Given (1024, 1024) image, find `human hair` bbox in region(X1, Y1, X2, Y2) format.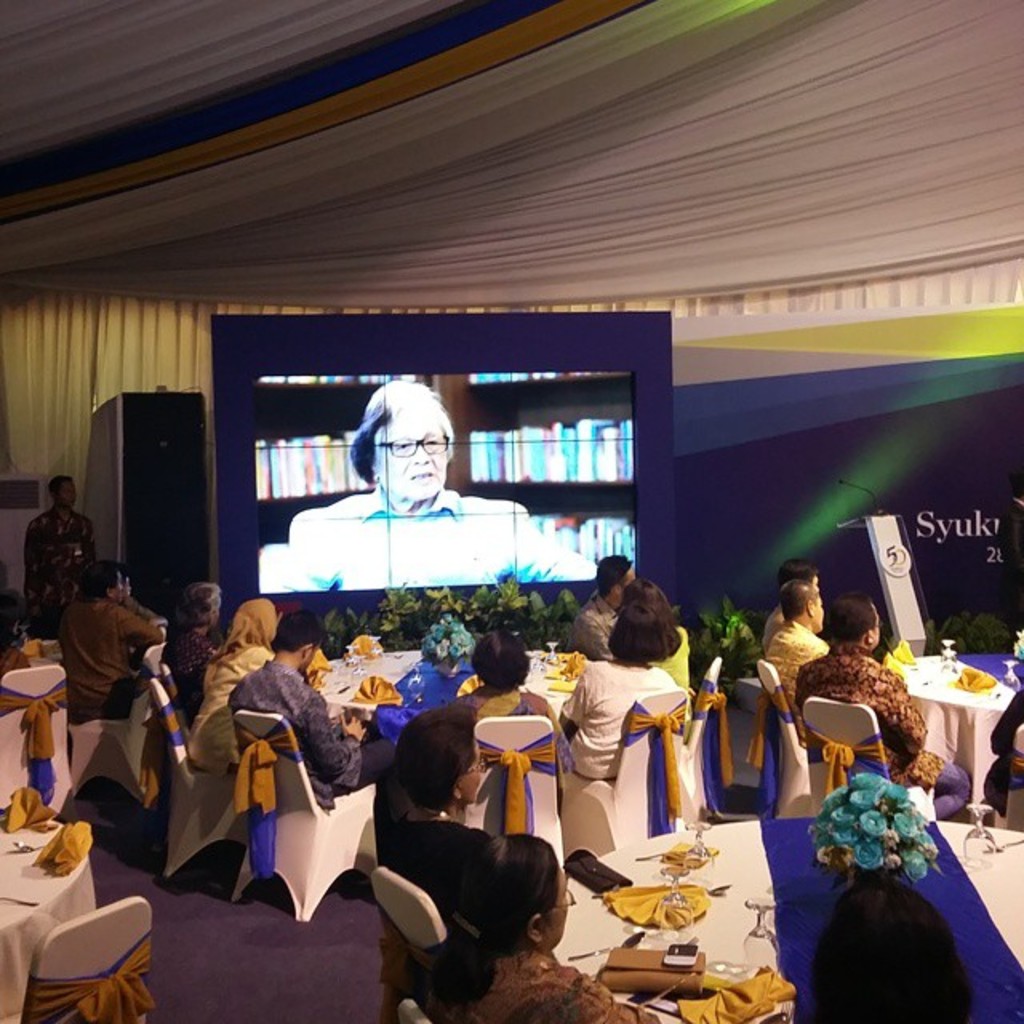
region(432, 835, 563, 1013).
